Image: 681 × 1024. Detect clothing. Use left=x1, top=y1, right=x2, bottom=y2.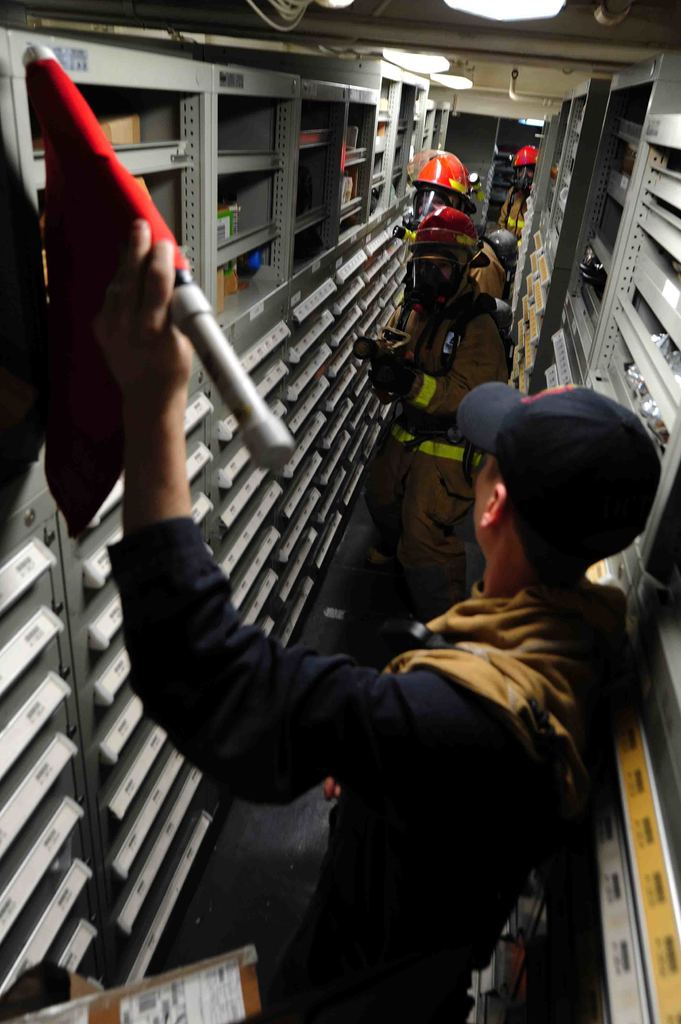
left=108, top=521, right=629, bottom=1014.
